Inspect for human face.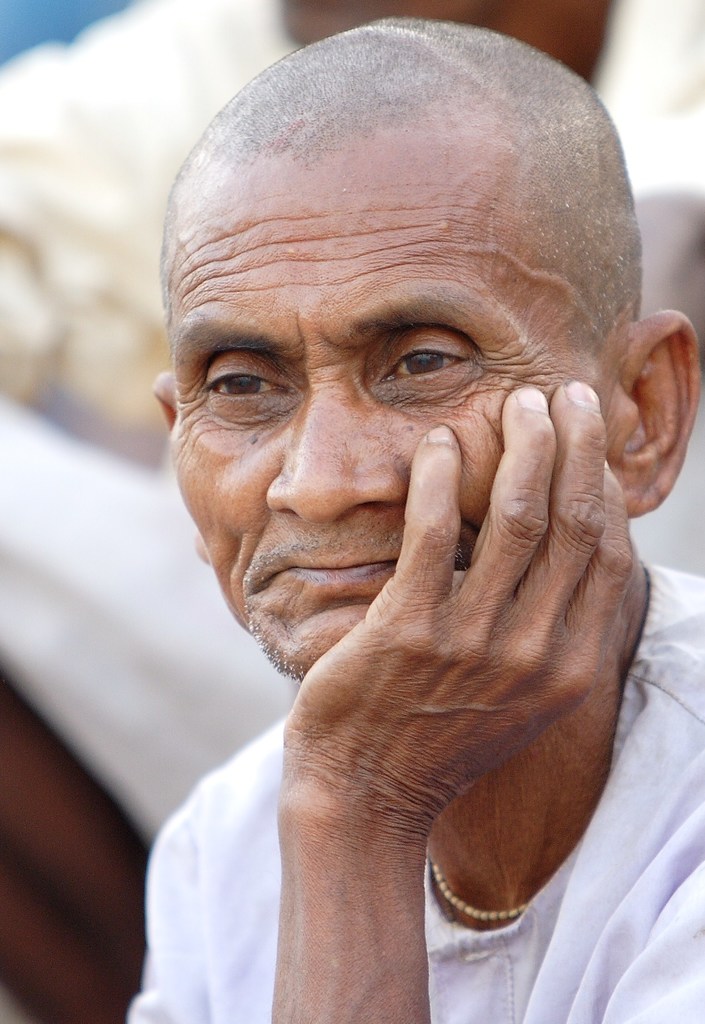
Inspection: bbox(172, 161, 604, 679).
